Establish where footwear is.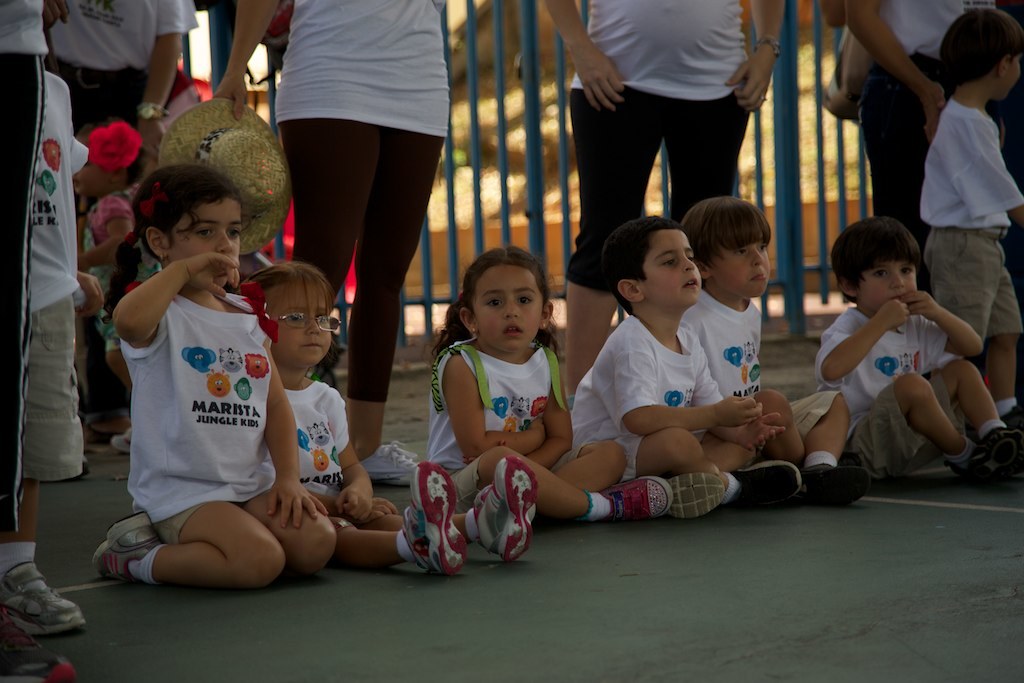
Established at x1=598, y1=471, x2=677, y2=522.
